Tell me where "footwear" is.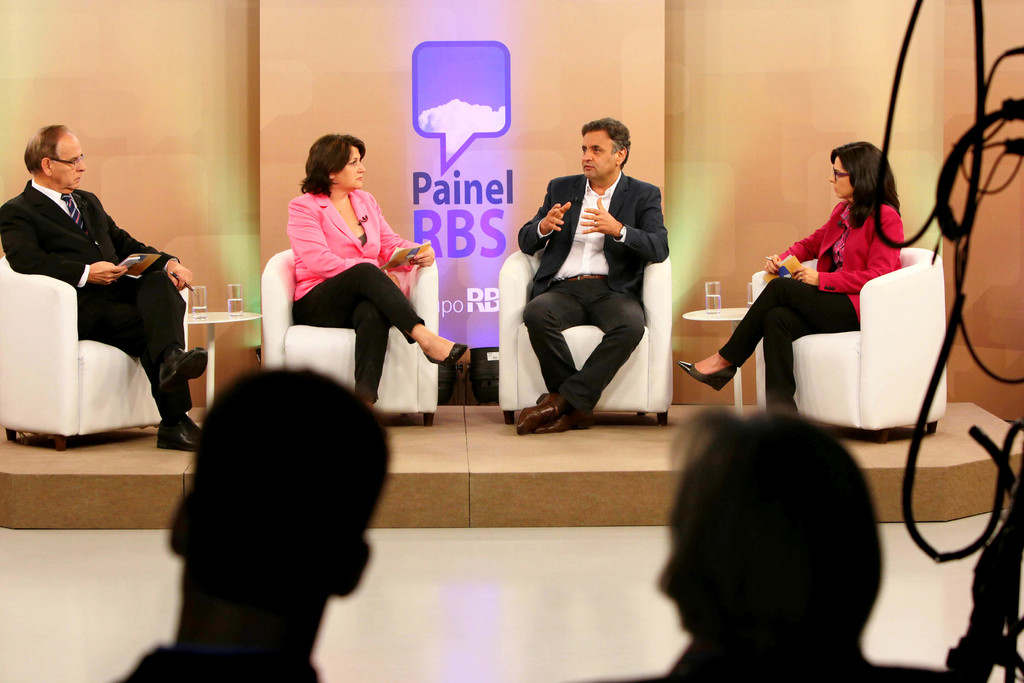
"footwear" is at bbox=(677, 366, 740, 391).
